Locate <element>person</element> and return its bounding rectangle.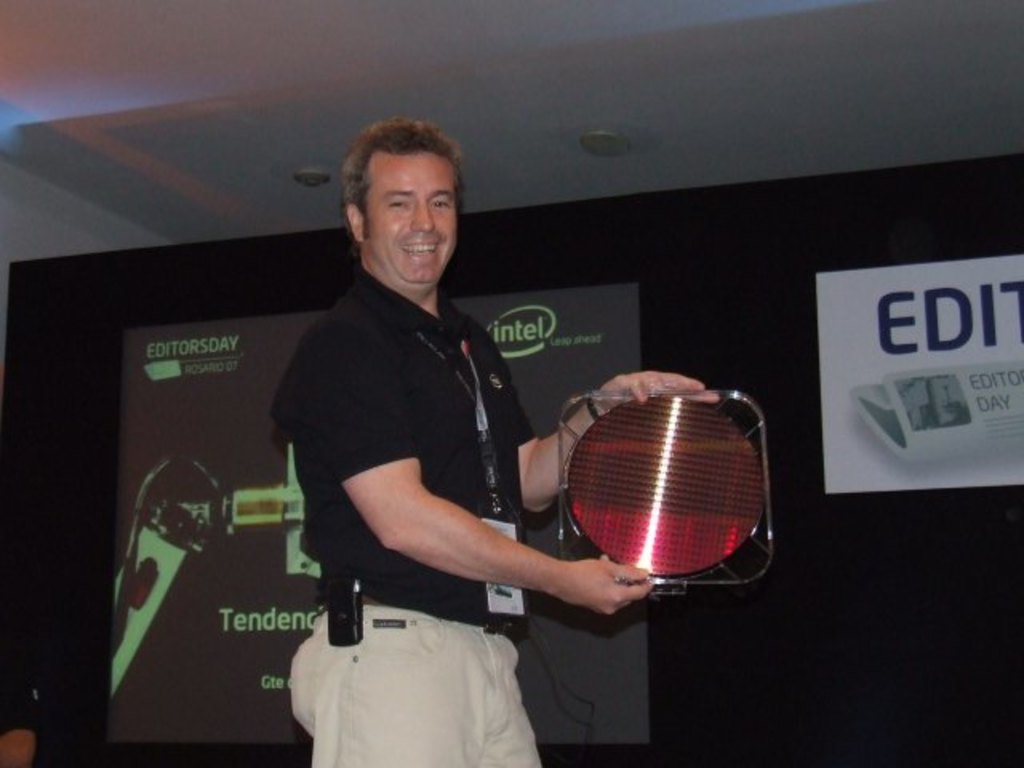
detection(267, 117, 725, 766).
